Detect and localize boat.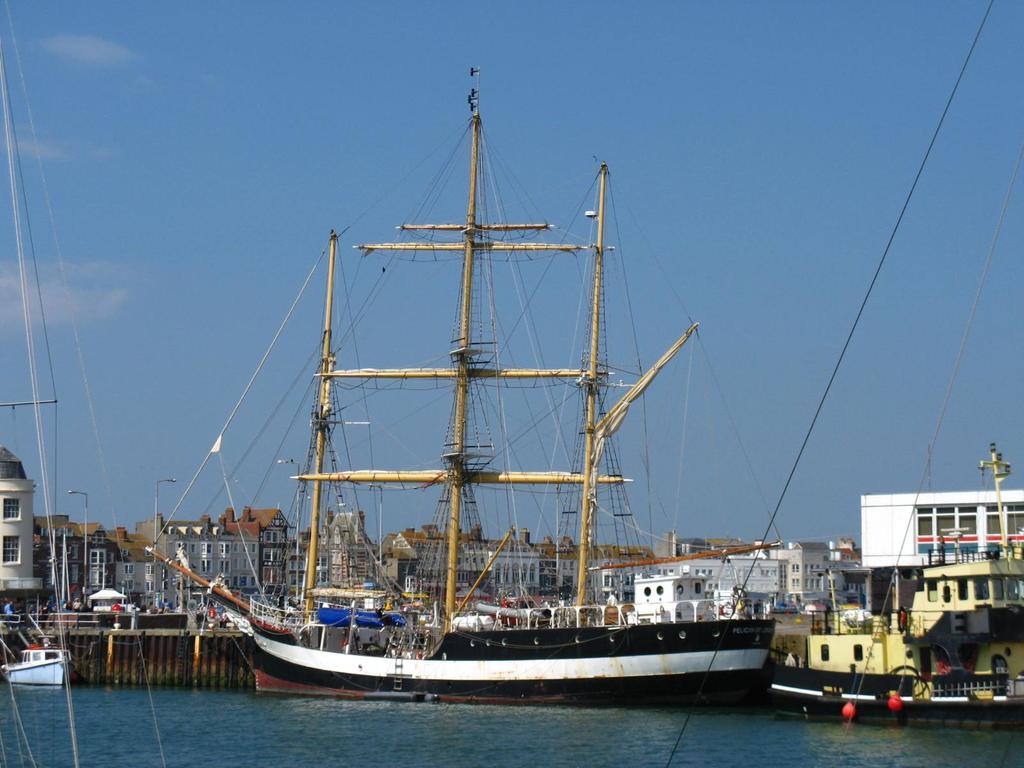
Localized at <bbox>0, 637, 69, 685</bbox>.
